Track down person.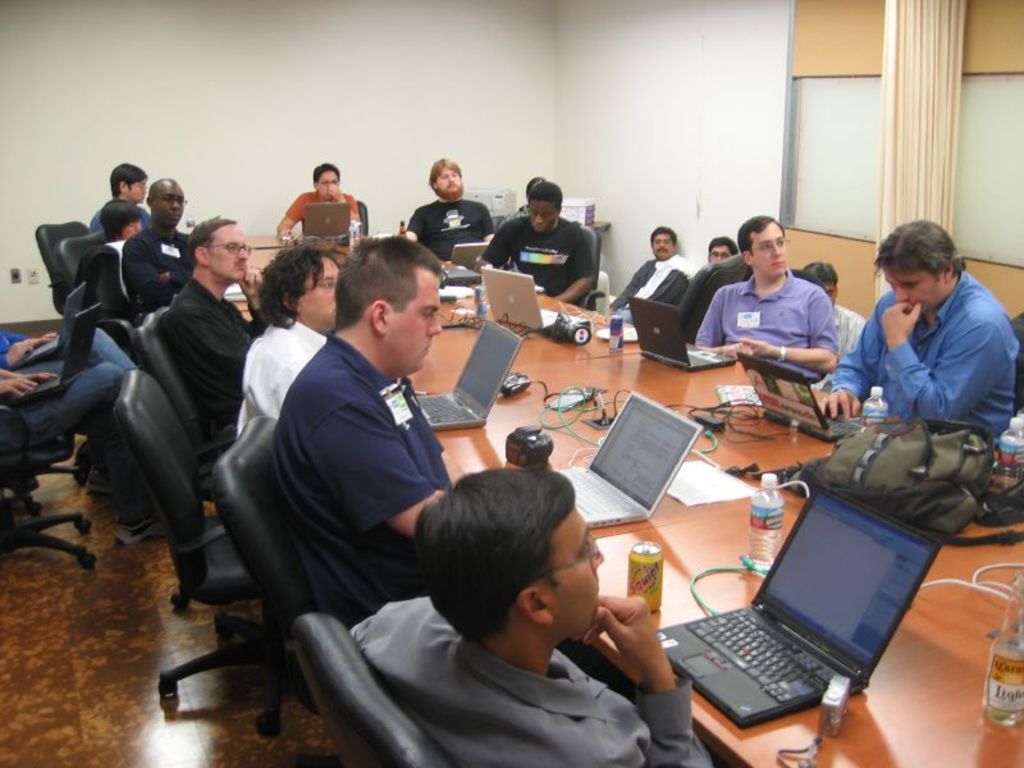
Tracked to x1=397, y1=157, x2=493, y2=269.
